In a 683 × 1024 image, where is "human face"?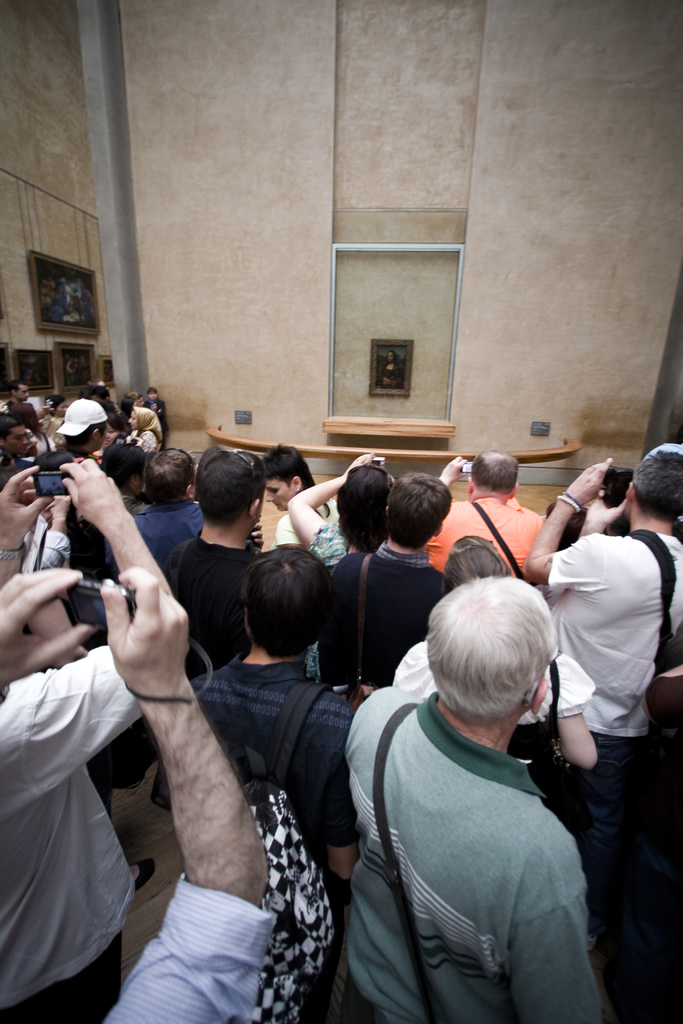
[266, 477, 294, 513].
